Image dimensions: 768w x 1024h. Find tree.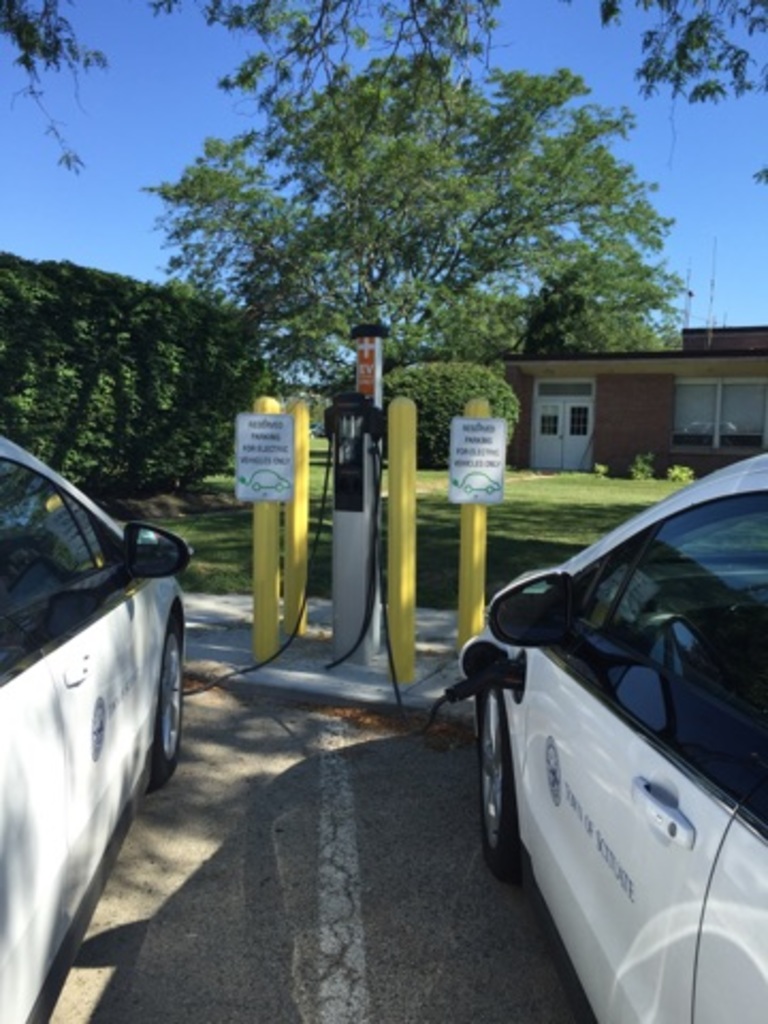
0 0 766 169.
